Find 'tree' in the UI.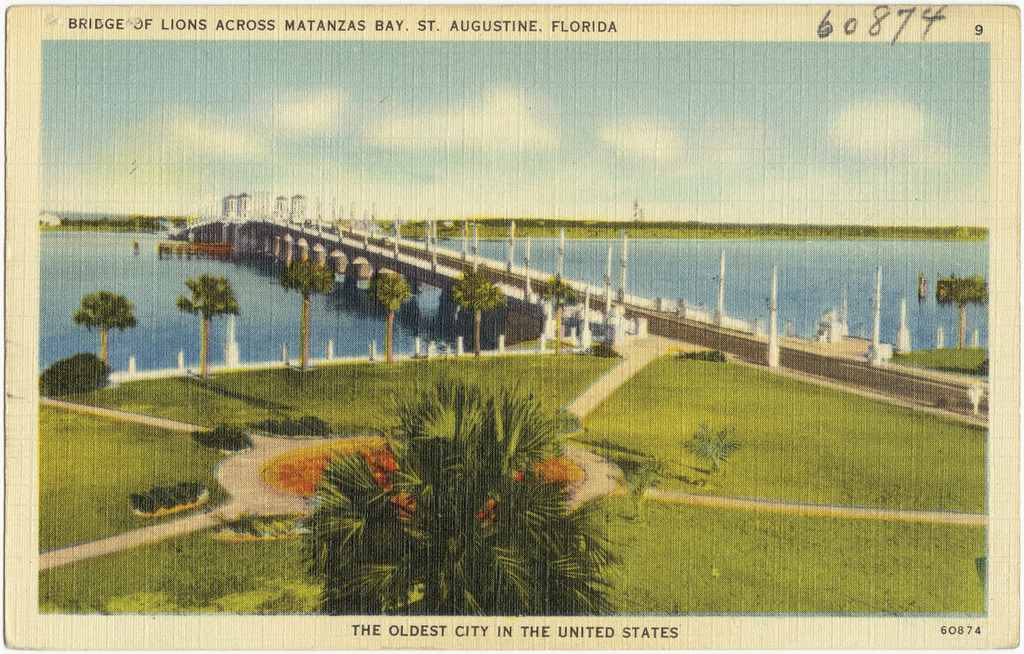
UI element at detection(937, 273, 988, 350).
